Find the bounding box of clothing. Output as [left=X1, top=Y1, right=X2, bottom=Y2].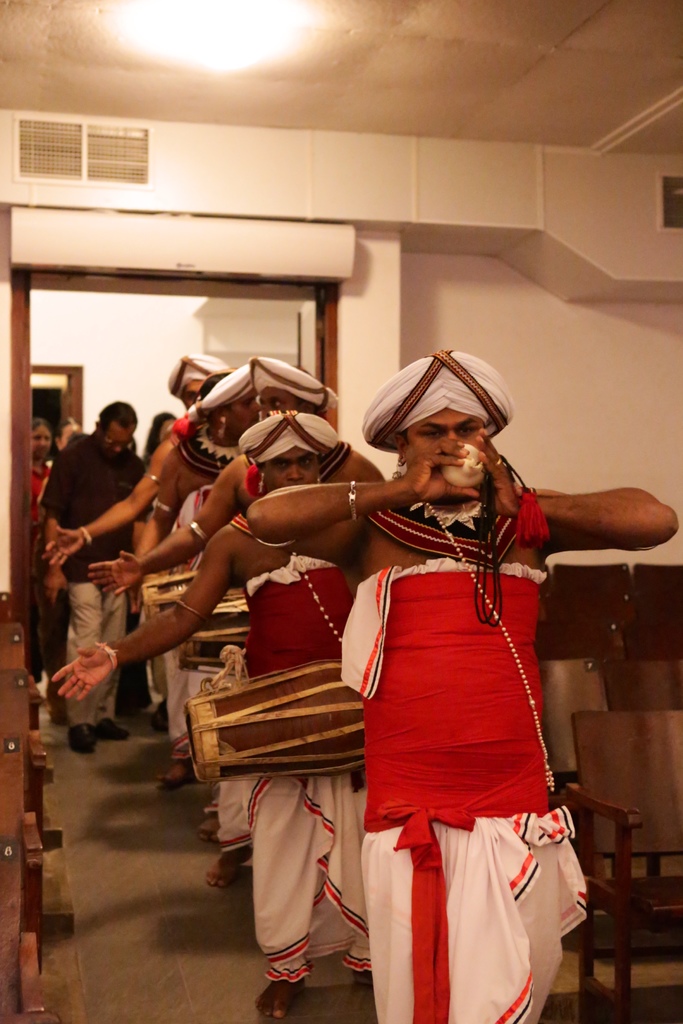
[left=28, top=452, right=64, bottom=671].
